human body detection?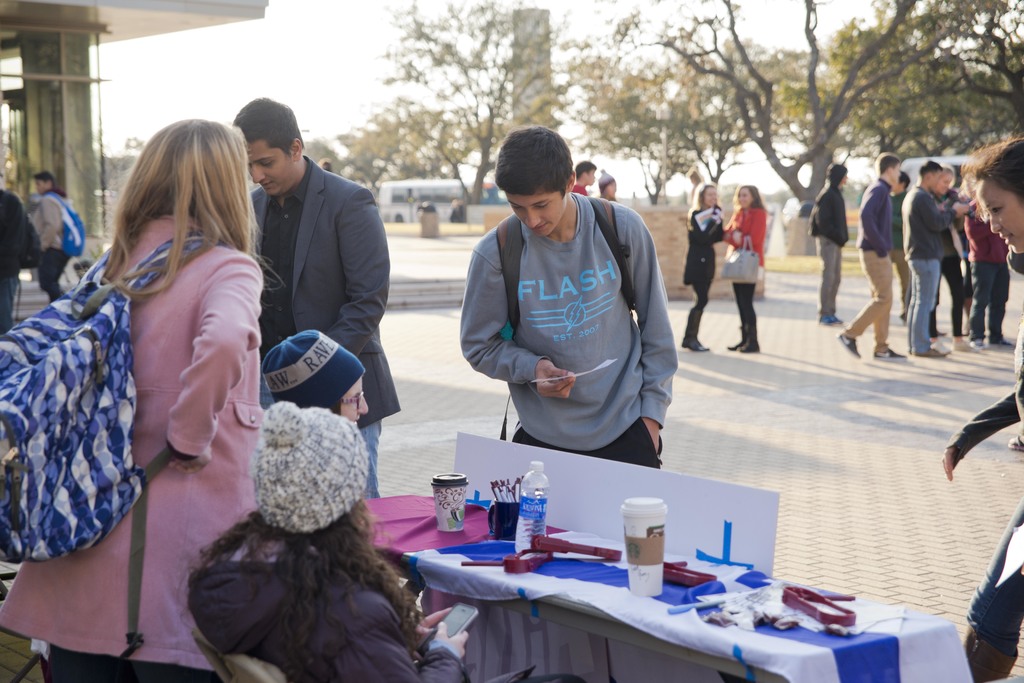
(left=838, top=174, right=908, bottom=359)
